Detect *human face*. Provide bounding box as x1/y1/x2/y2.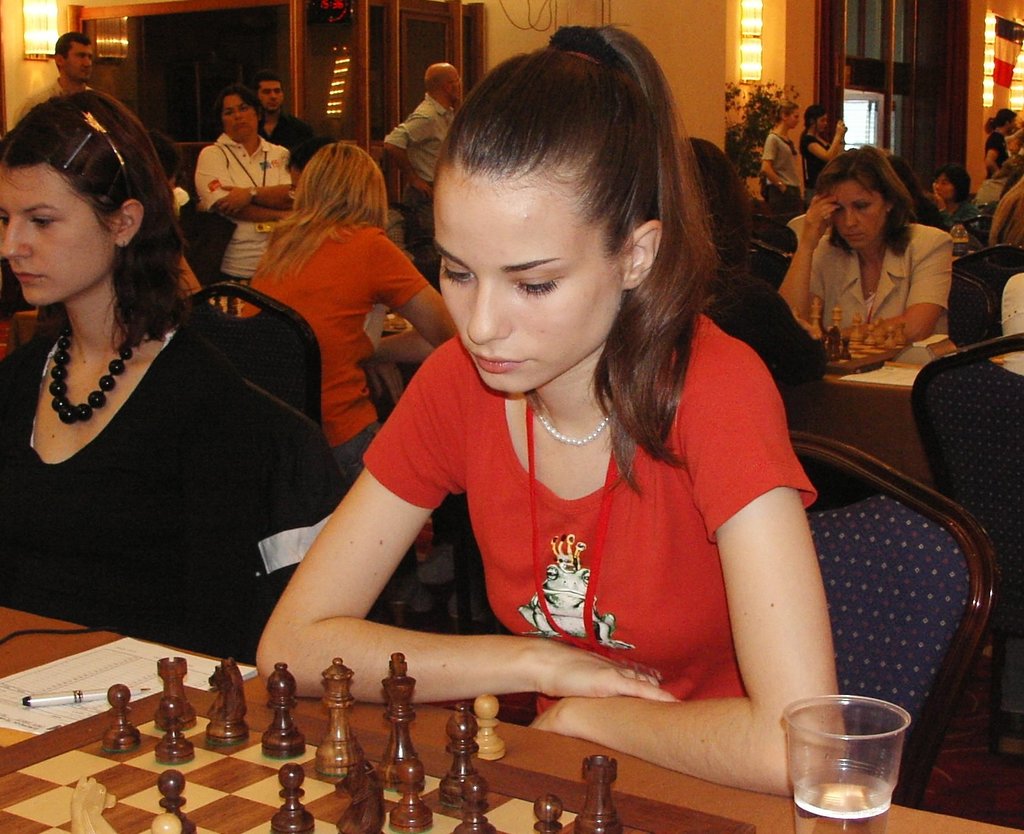
934/173/954/200.
